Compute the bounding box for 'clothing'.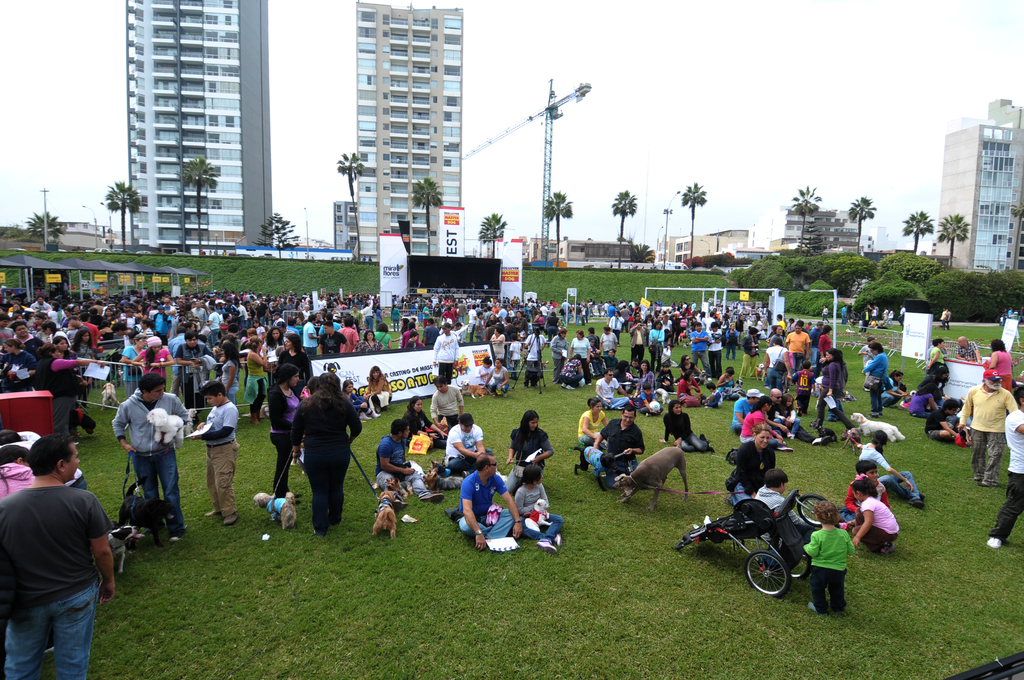
Rect(353, 337, 381, 352).
